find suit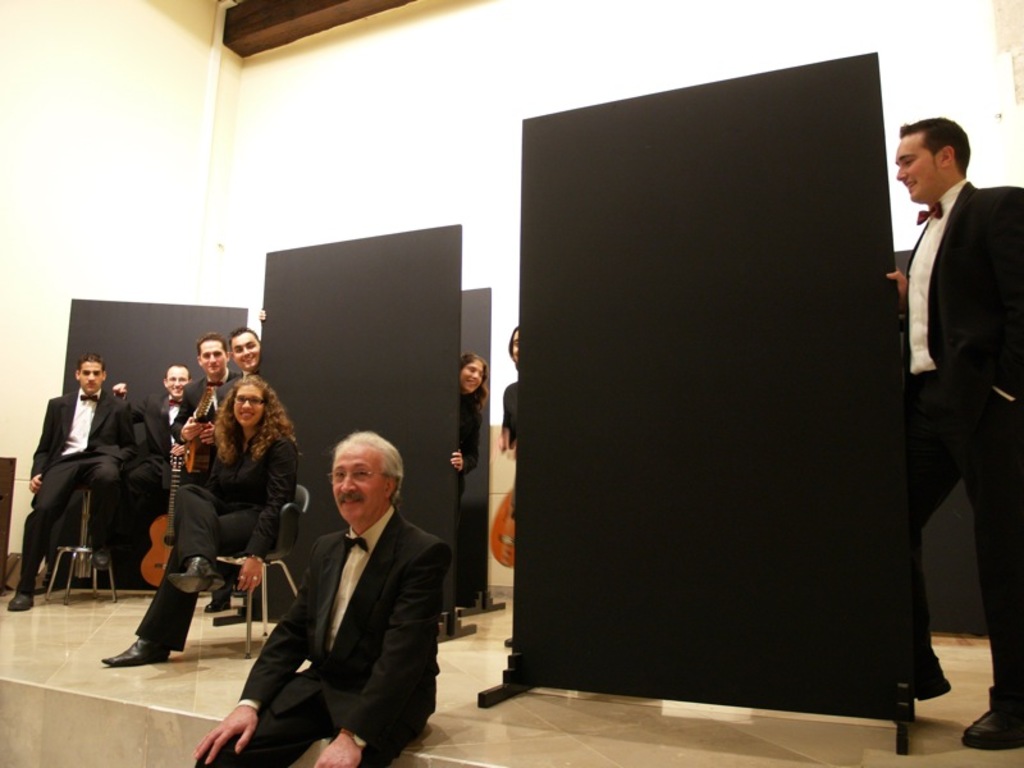
x1=111, y1=394, x2=187, y2=508
